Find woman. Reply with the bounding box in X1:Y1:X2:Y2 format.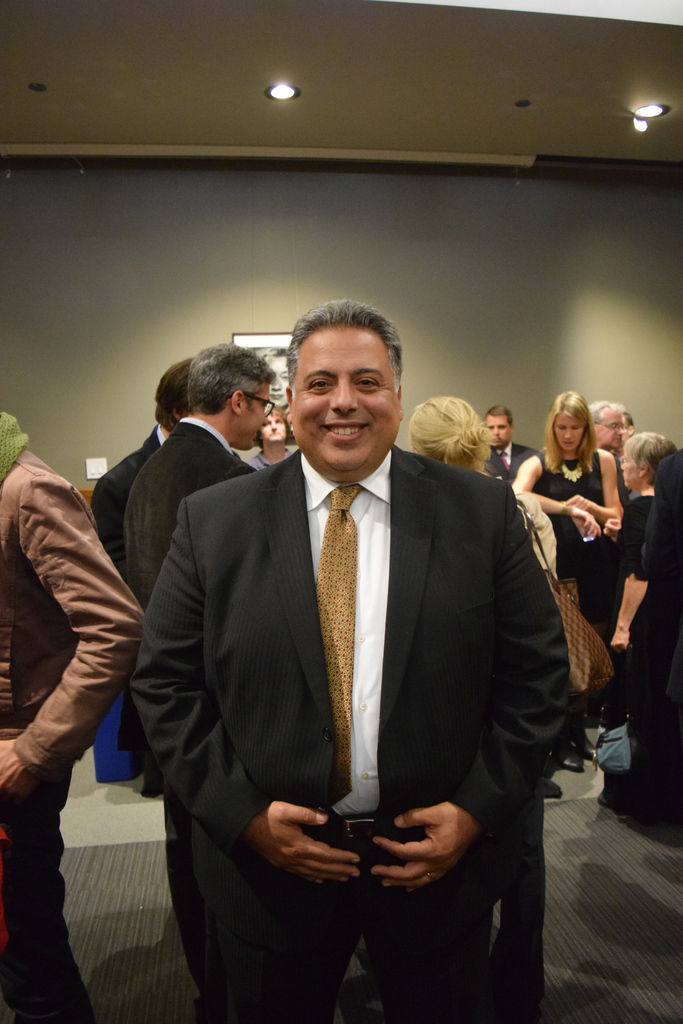
597:417:682:801.
